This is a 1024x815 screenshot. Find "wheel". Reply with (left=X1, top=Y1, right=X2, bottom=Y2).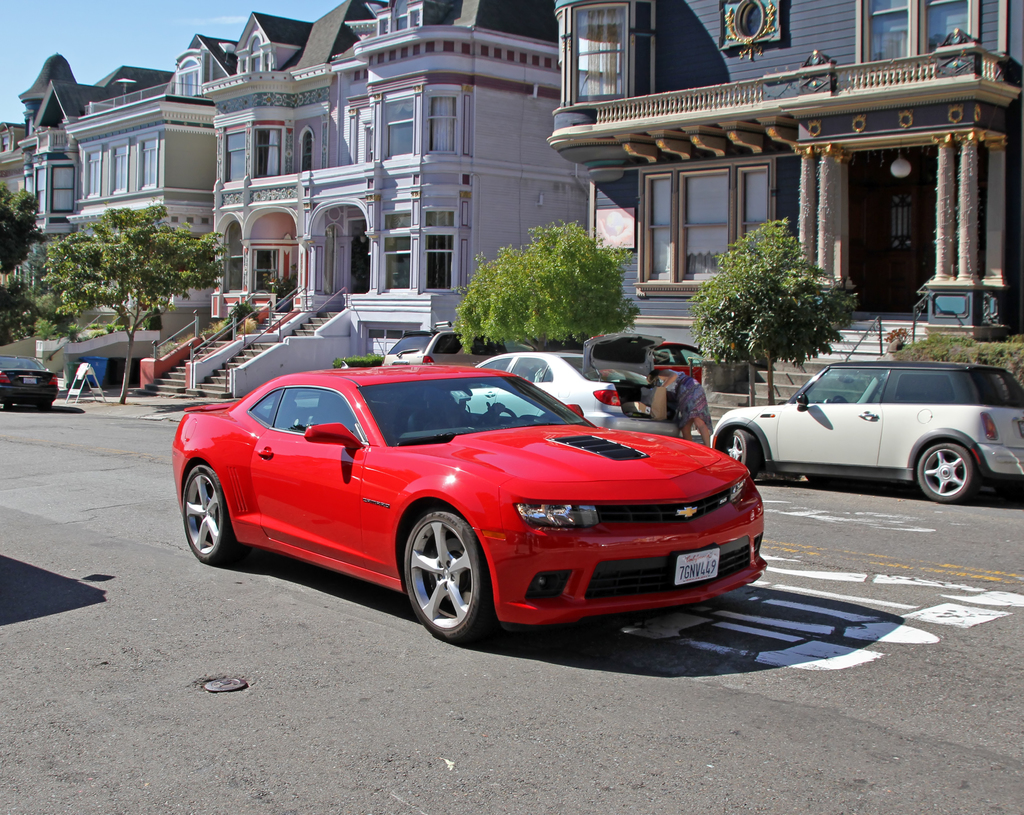
(left=475, top=408, right=516, bottom=426).
